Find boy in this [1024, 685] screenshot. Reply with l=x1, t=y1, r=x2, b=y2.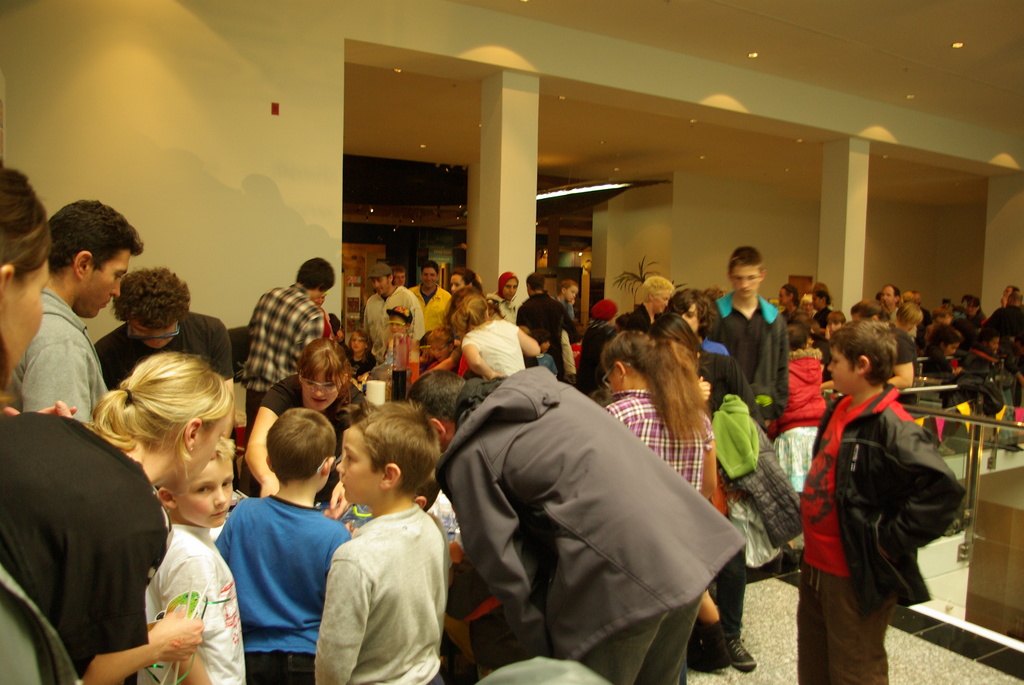
l=955, t=324, r=1003, b=390.
